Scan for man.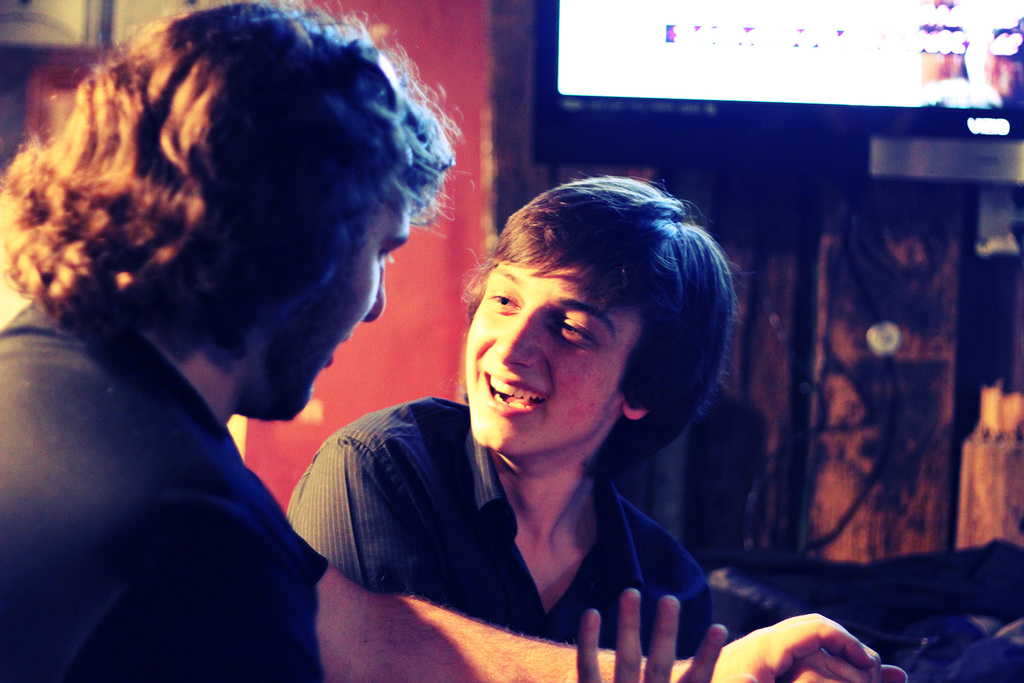
Scan result: BBox(0, 0, 908, 682).
